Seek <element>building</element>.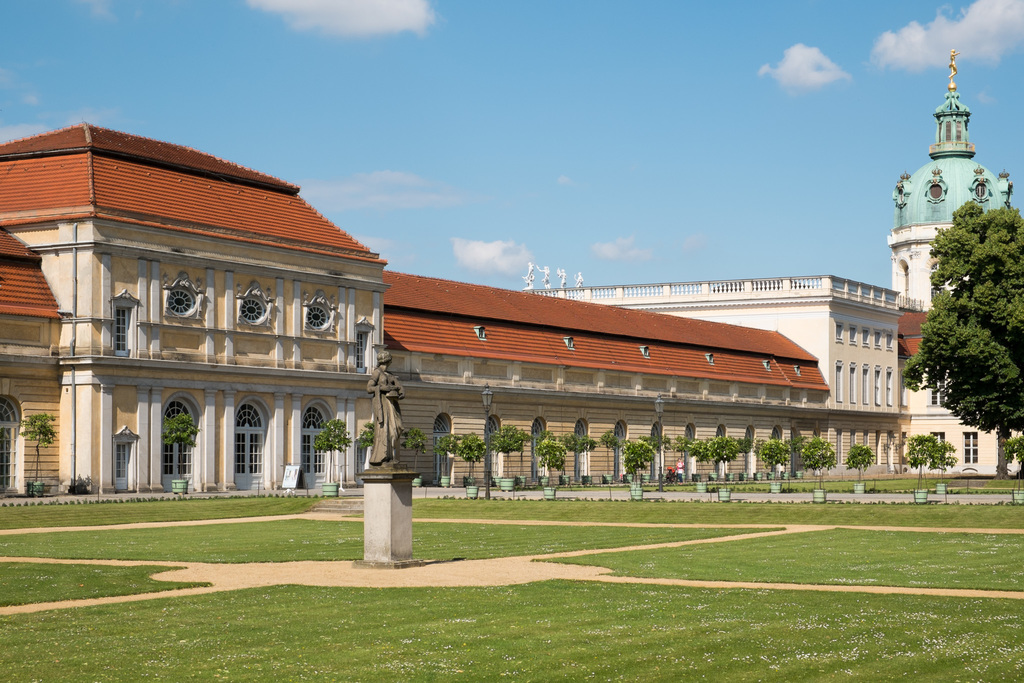
select_region(0, 45, 1023, 497).
